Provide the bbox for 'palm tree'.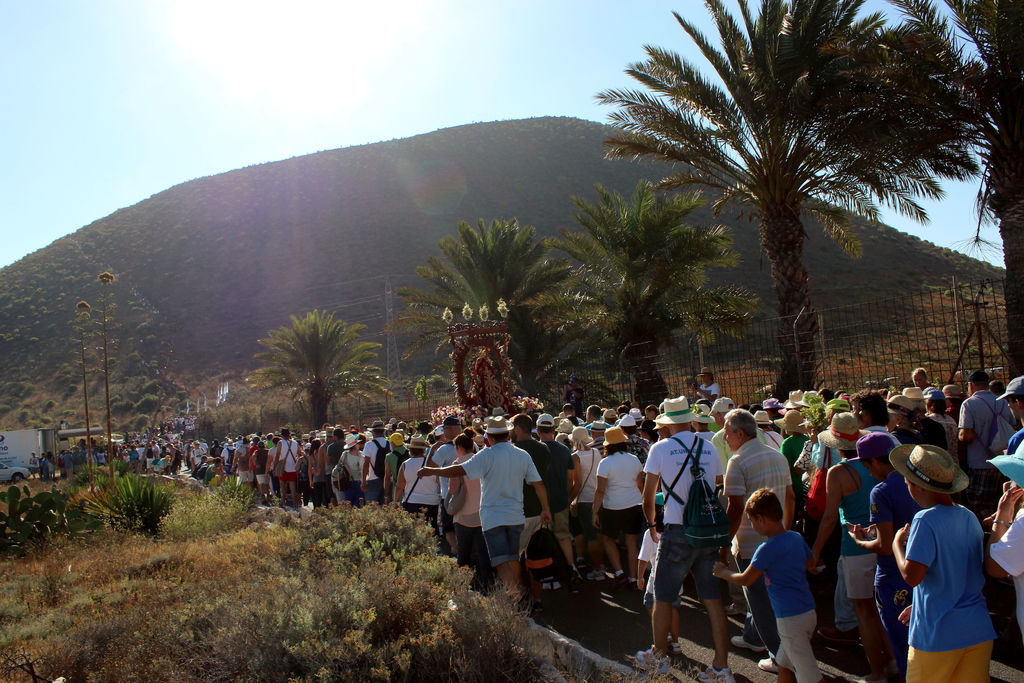
select_region(554, 170, 721, 388).
